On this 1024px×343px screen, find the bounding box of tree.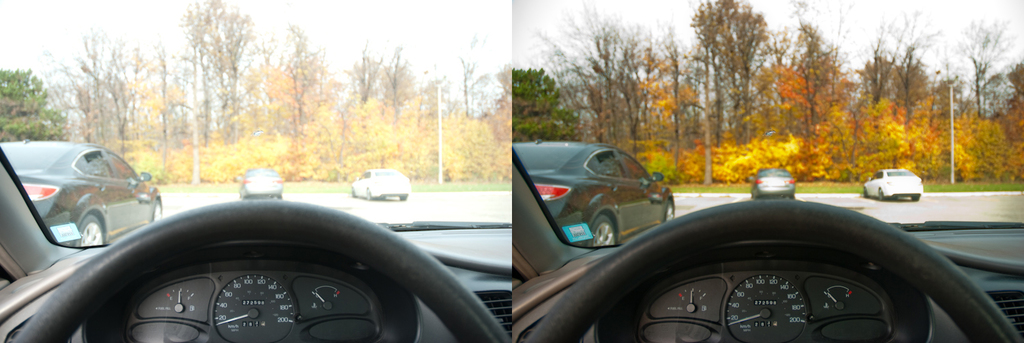
Bounding box: crop(692, 0, 728, 186).
